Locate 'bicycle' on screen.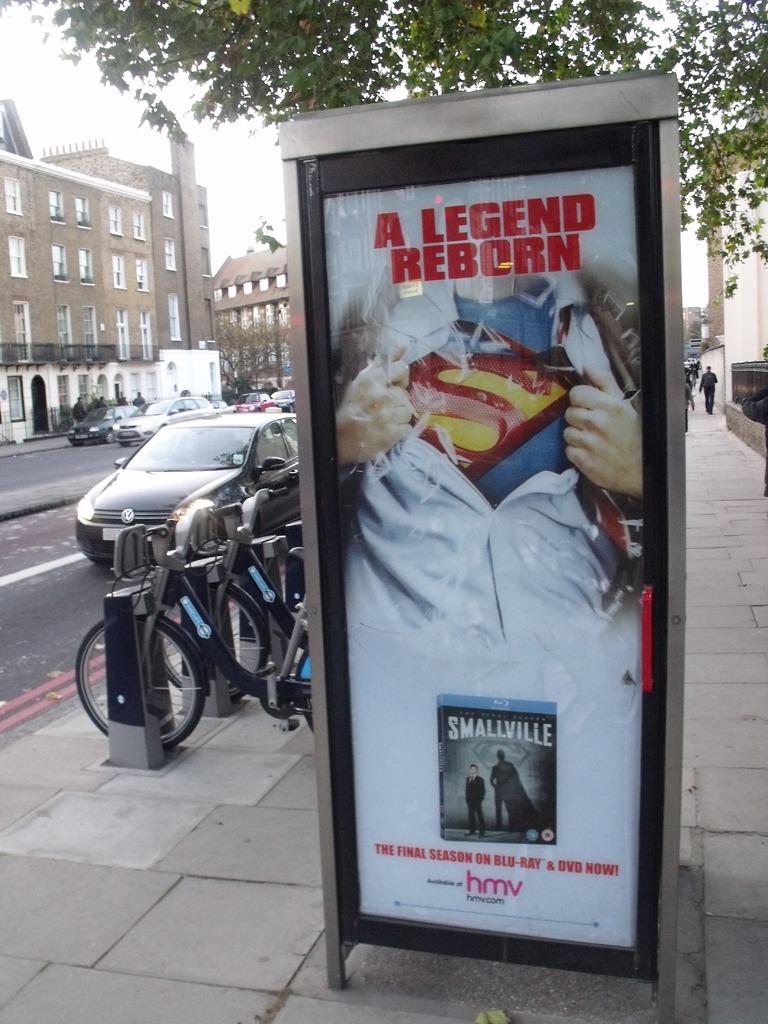
On screen at crop(72, 518, 319, 744).
